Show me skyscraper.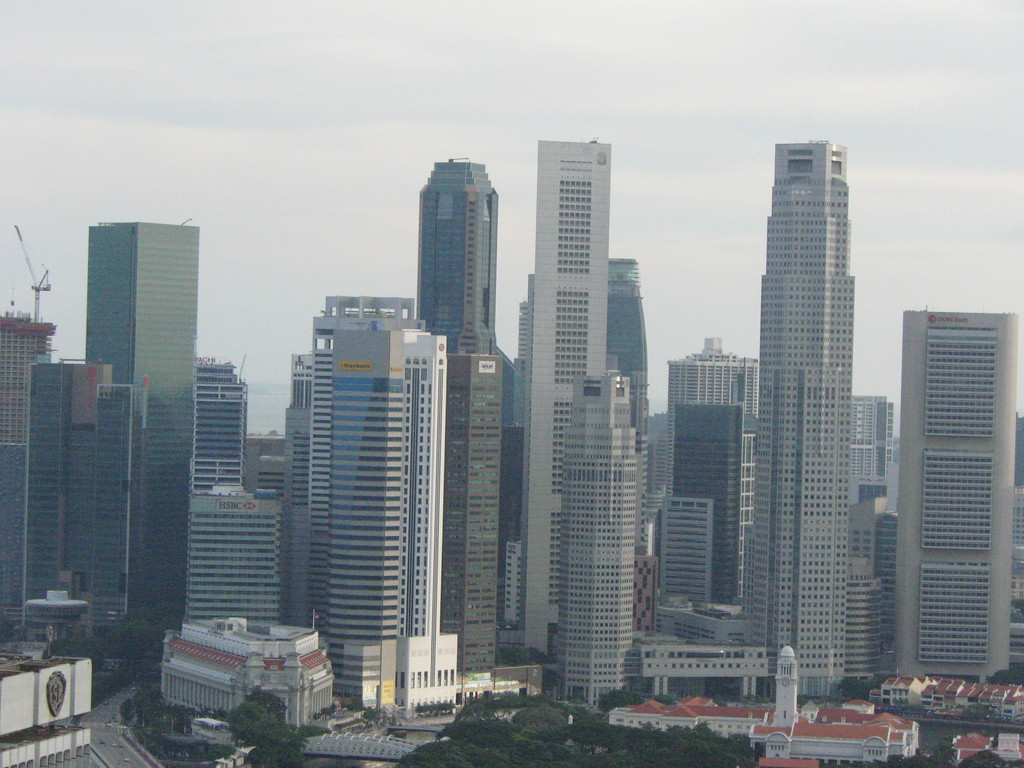
skyscraper is here: 204,355,245,492.
